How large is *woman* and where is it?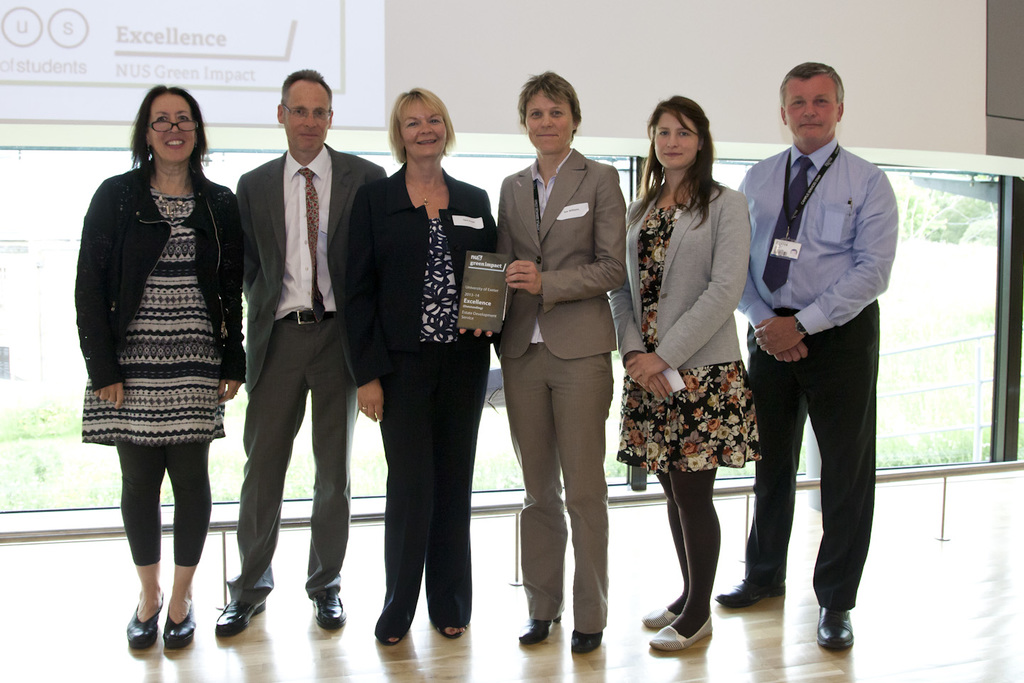
Bounding box: region(73, 83, 252, 665).
